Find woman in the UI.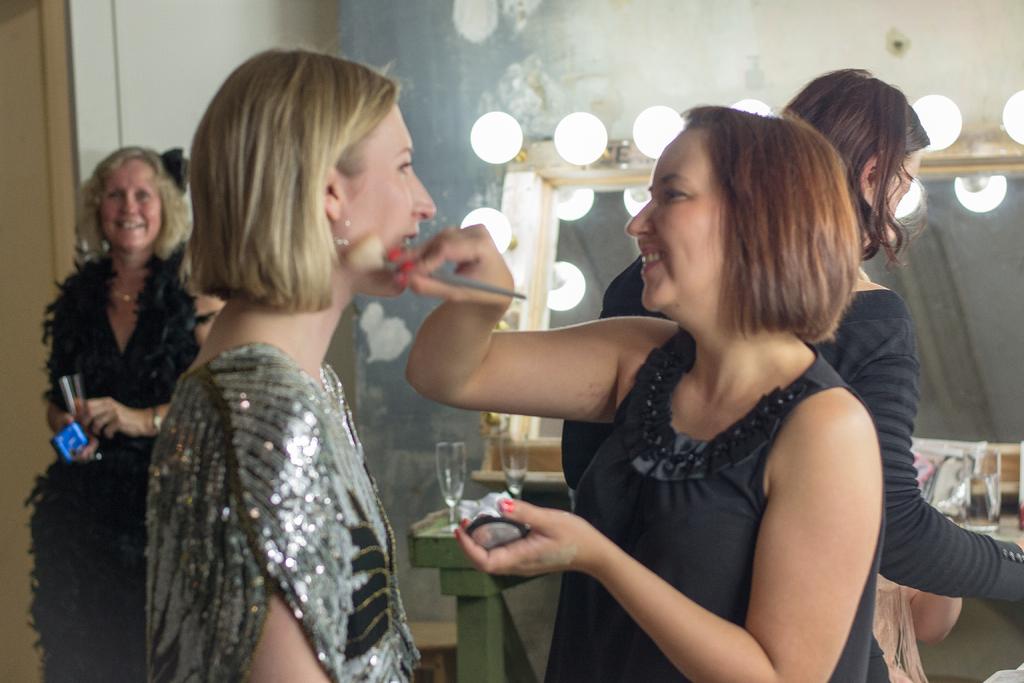
UI element at region(122, 59, 479, 682).
